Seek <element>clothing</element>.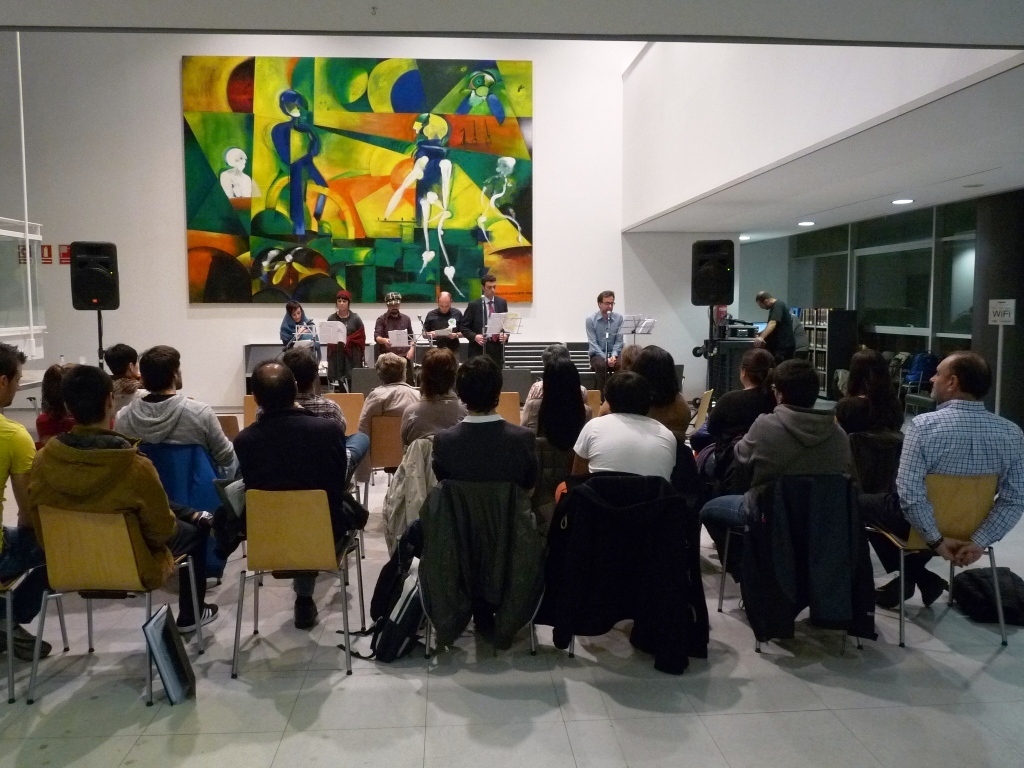
select_region(745, 298, 799, 369).
